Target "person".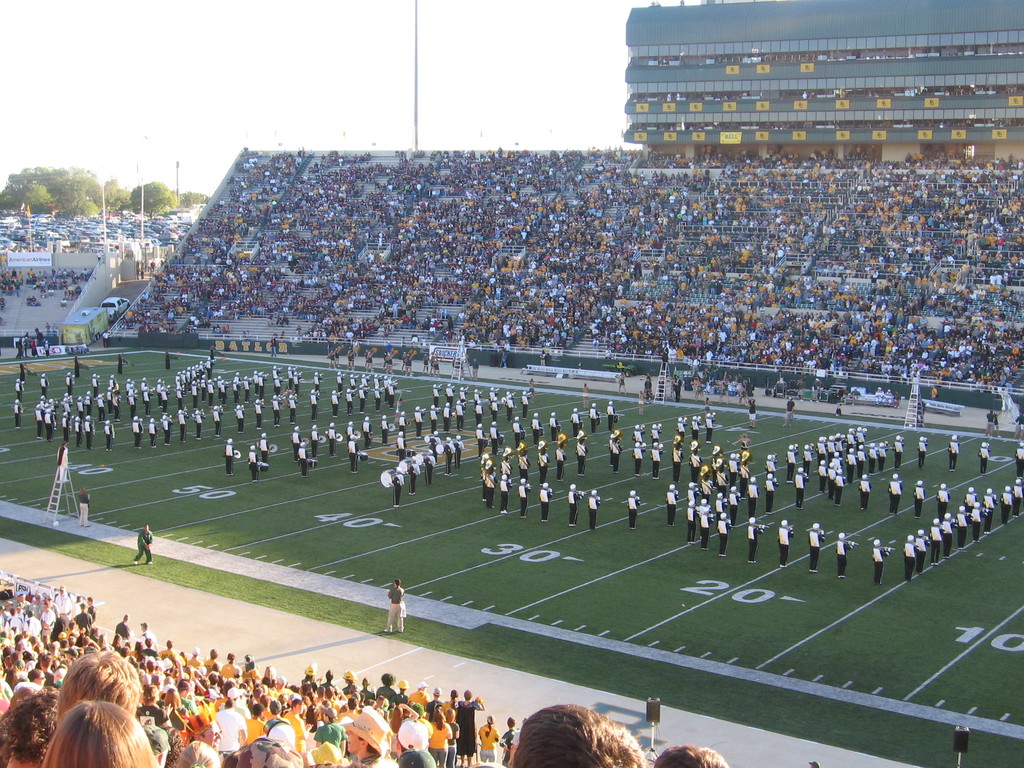
Target region: box(934, 484, 945, 508).
